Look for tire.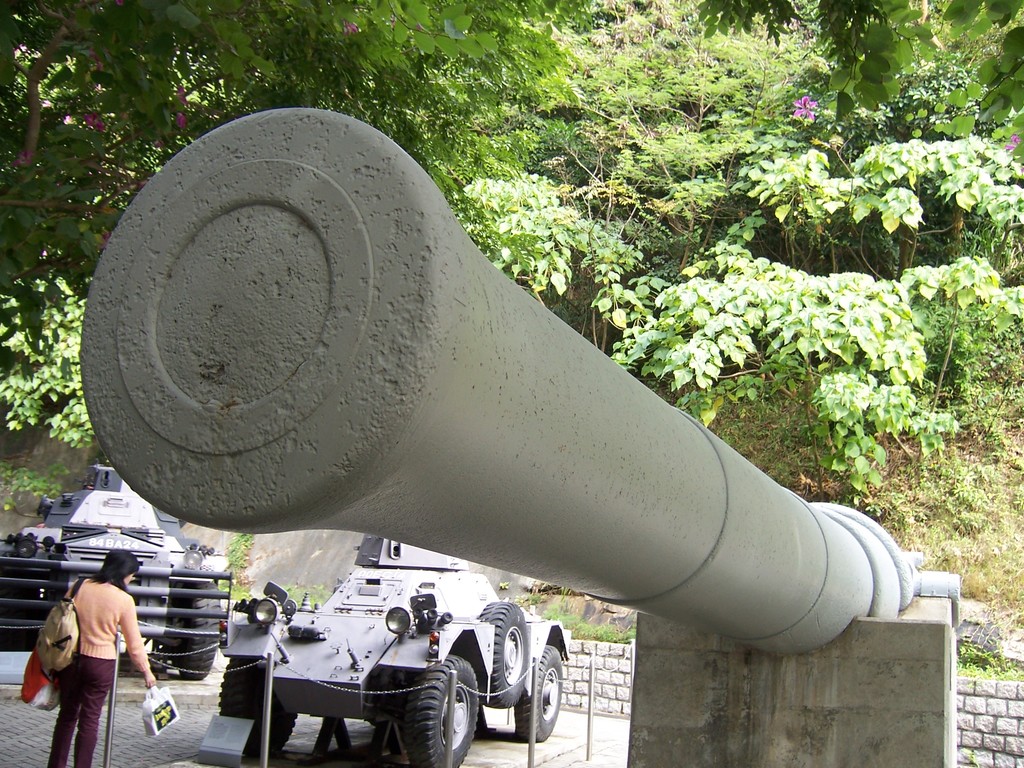
Found: bbox=(168, 580, 219, 682).
